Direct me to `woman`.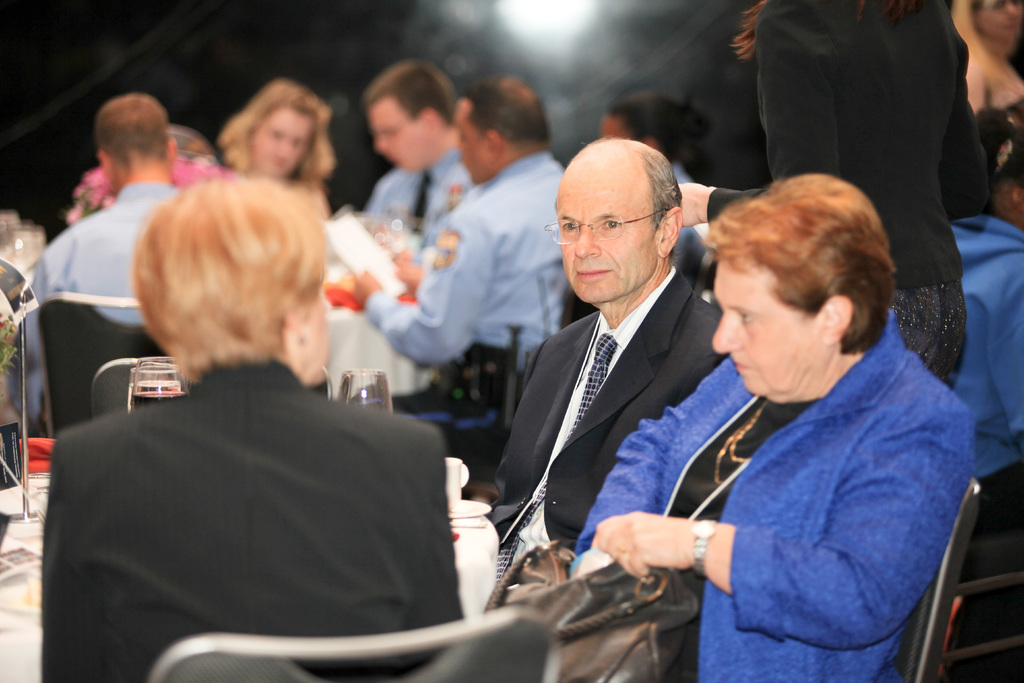
Direction: {"left": 950, "top": 0, "right": 1023, "bottom": 235}.
